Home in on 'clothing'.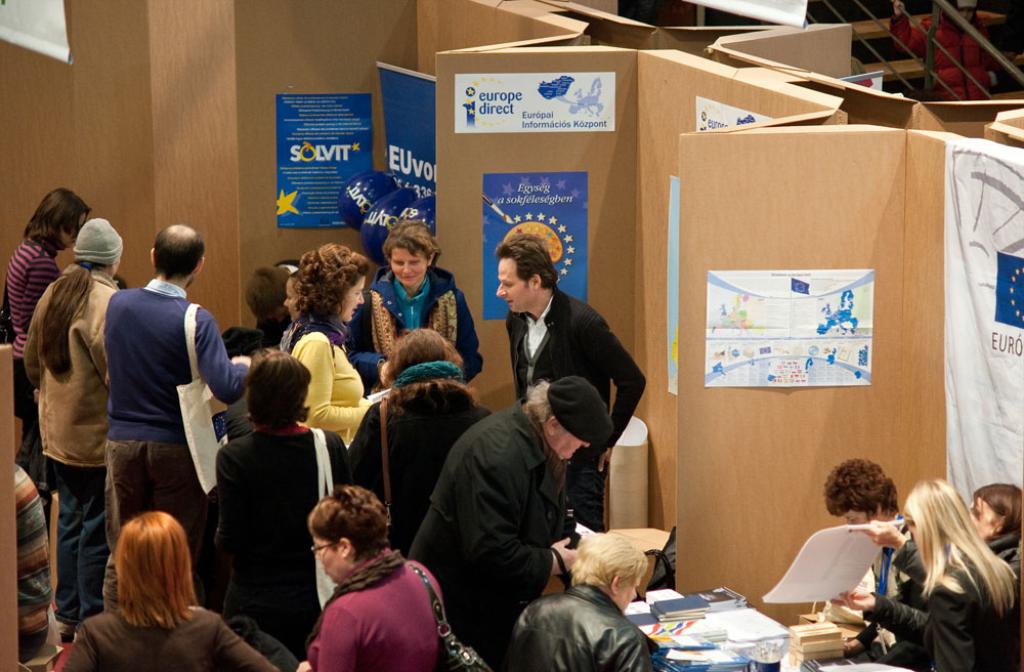
Homed in at (872, 555, 909, 598).
